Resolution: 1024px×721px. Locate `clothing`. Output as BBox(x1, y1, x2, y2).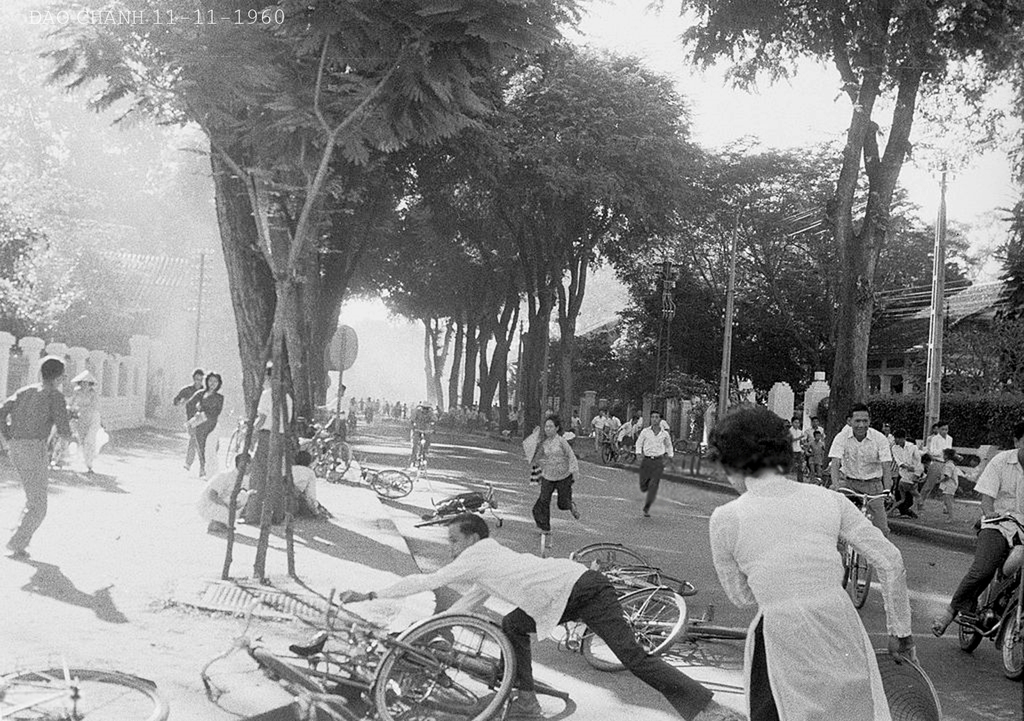
BBox(927, 428, 950, 495).
